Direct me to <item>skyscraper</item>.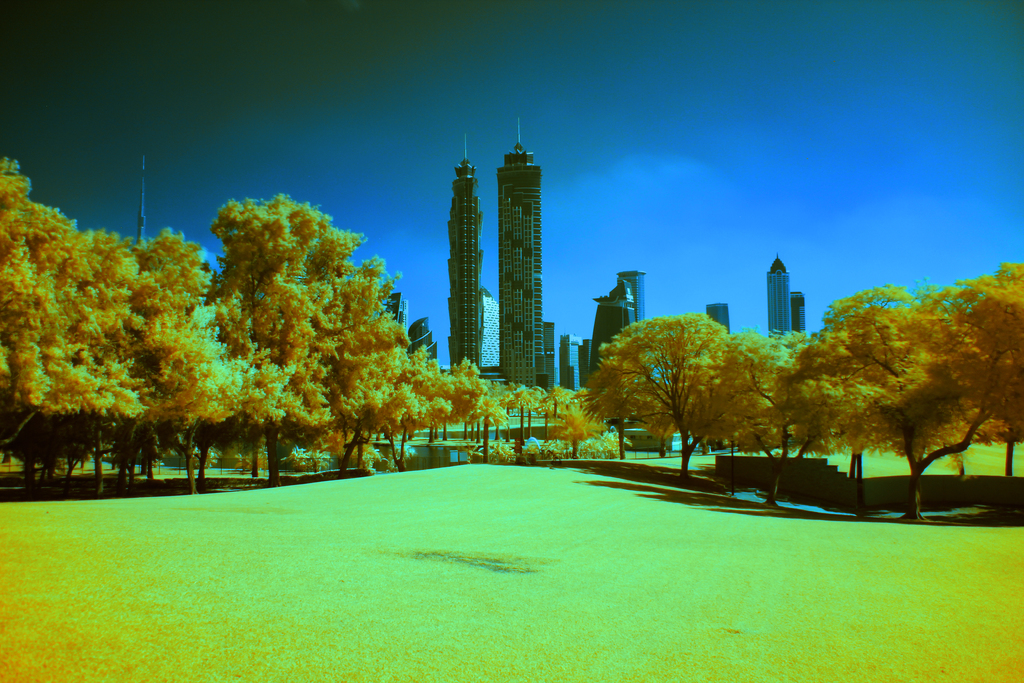
Direction: bbox=(708, 302, 732, 340).
